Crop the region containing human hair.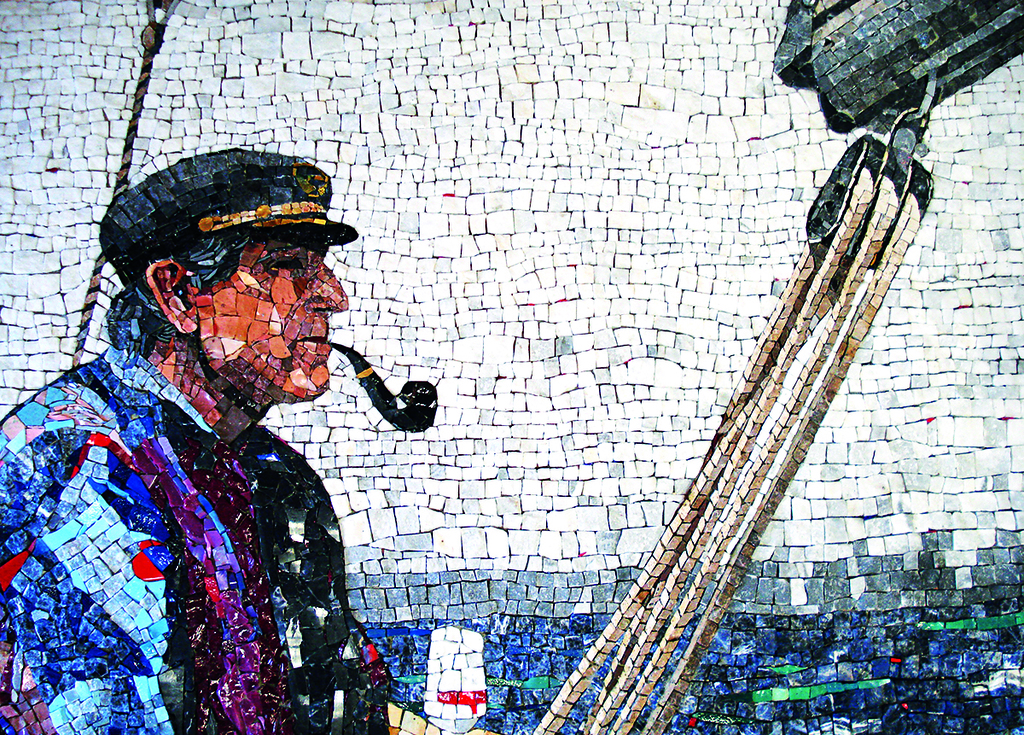
Crop region: (left=105, top=235, right=249, bottom=359).
